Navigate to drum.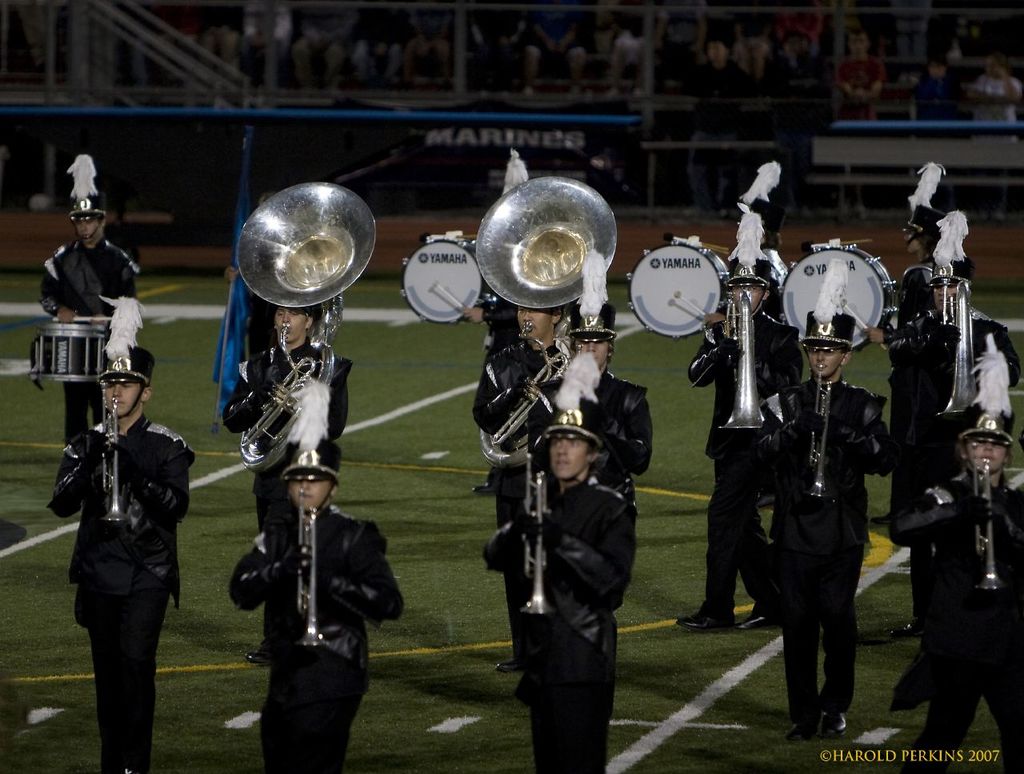
Navigation target: [left=397, top=226, right=497, bottom=329].
